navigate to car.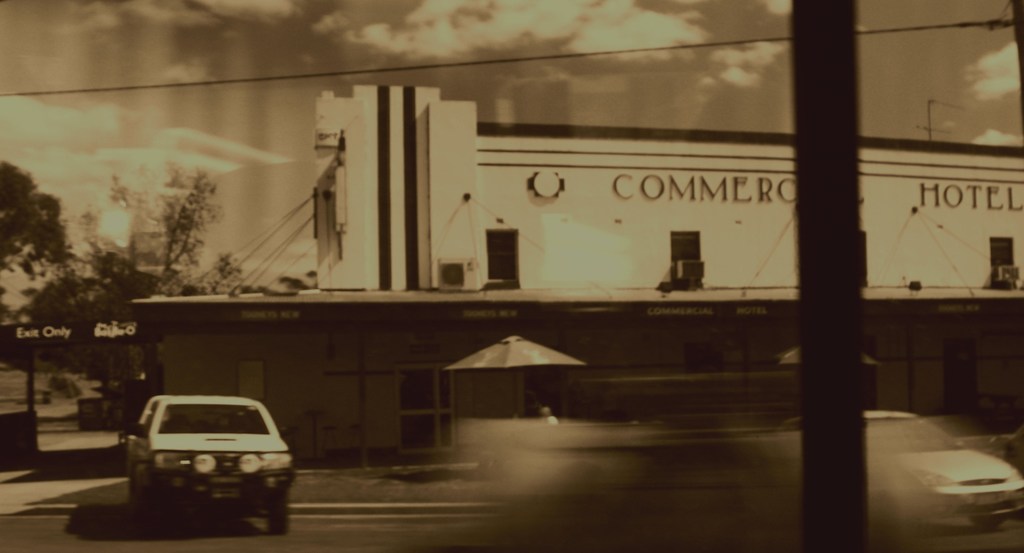
Navigation target: l=116, t=392, r=297, b=534.
